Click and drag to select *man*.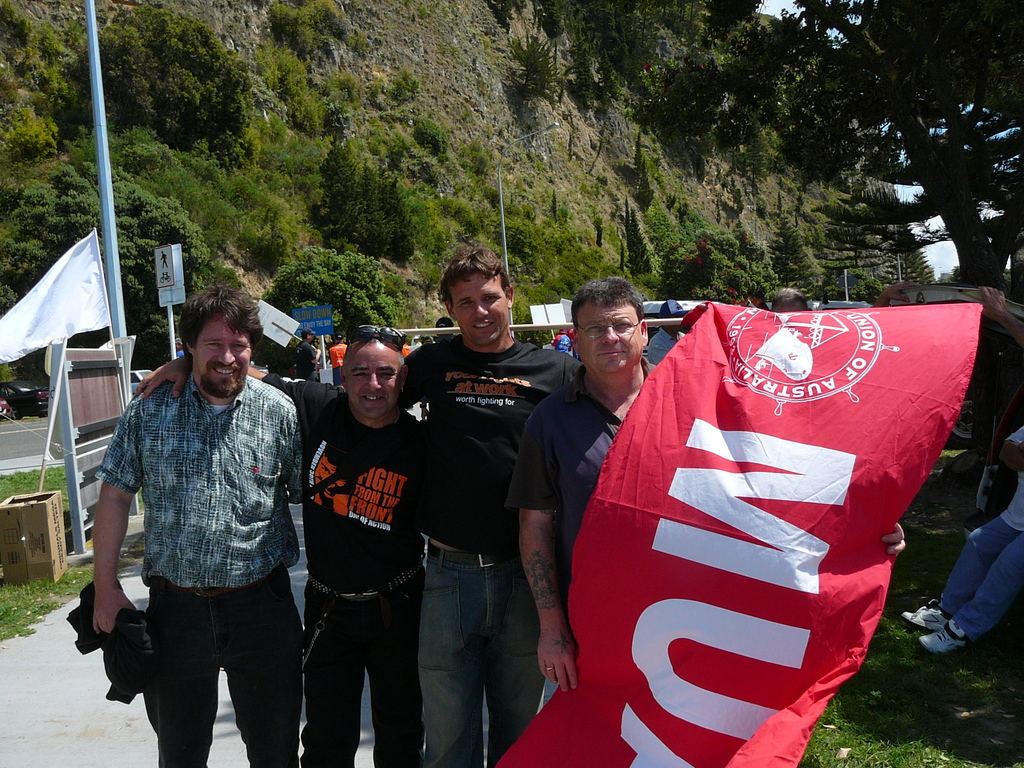
Selection: region(650, 295, 692, 371).
